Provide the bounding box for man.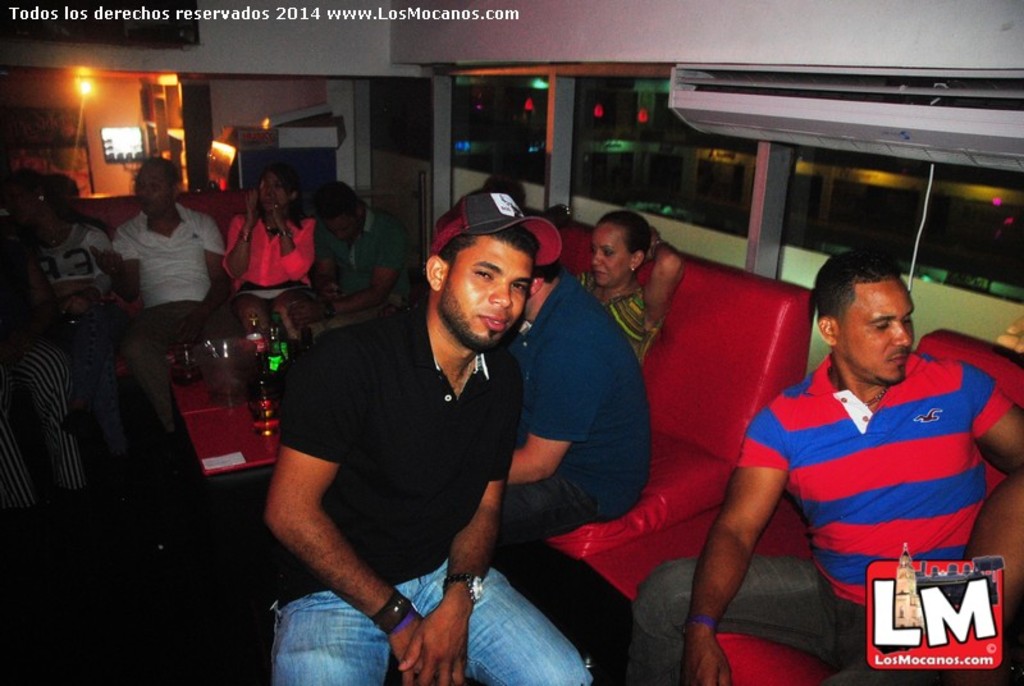
[489,215,658,557].
